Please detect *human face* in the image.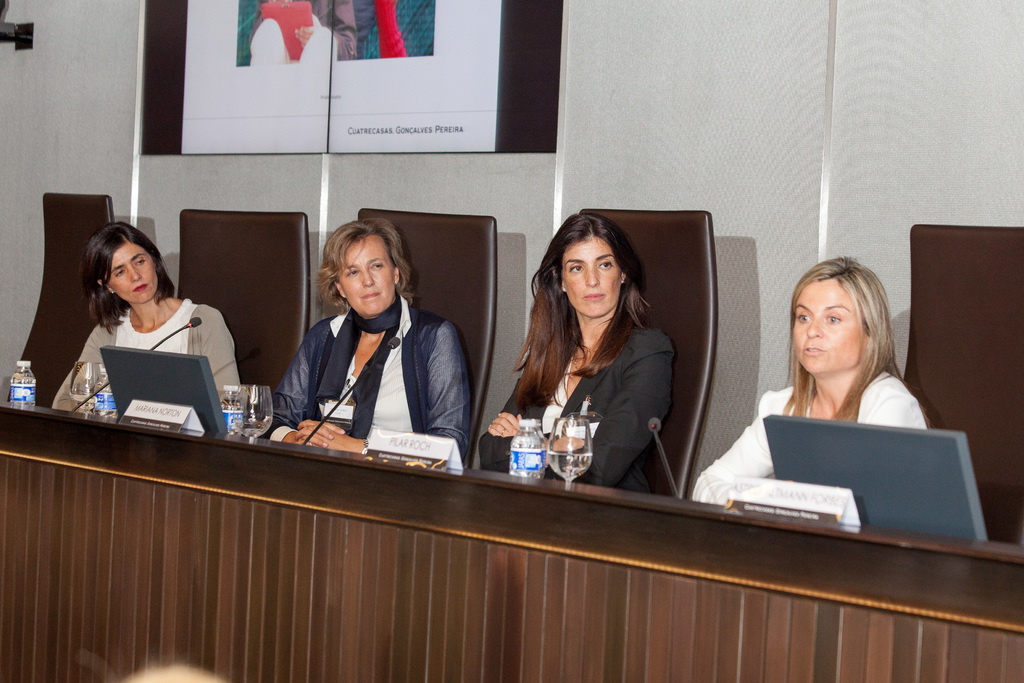
BBox(559, 232, 618, 322).
